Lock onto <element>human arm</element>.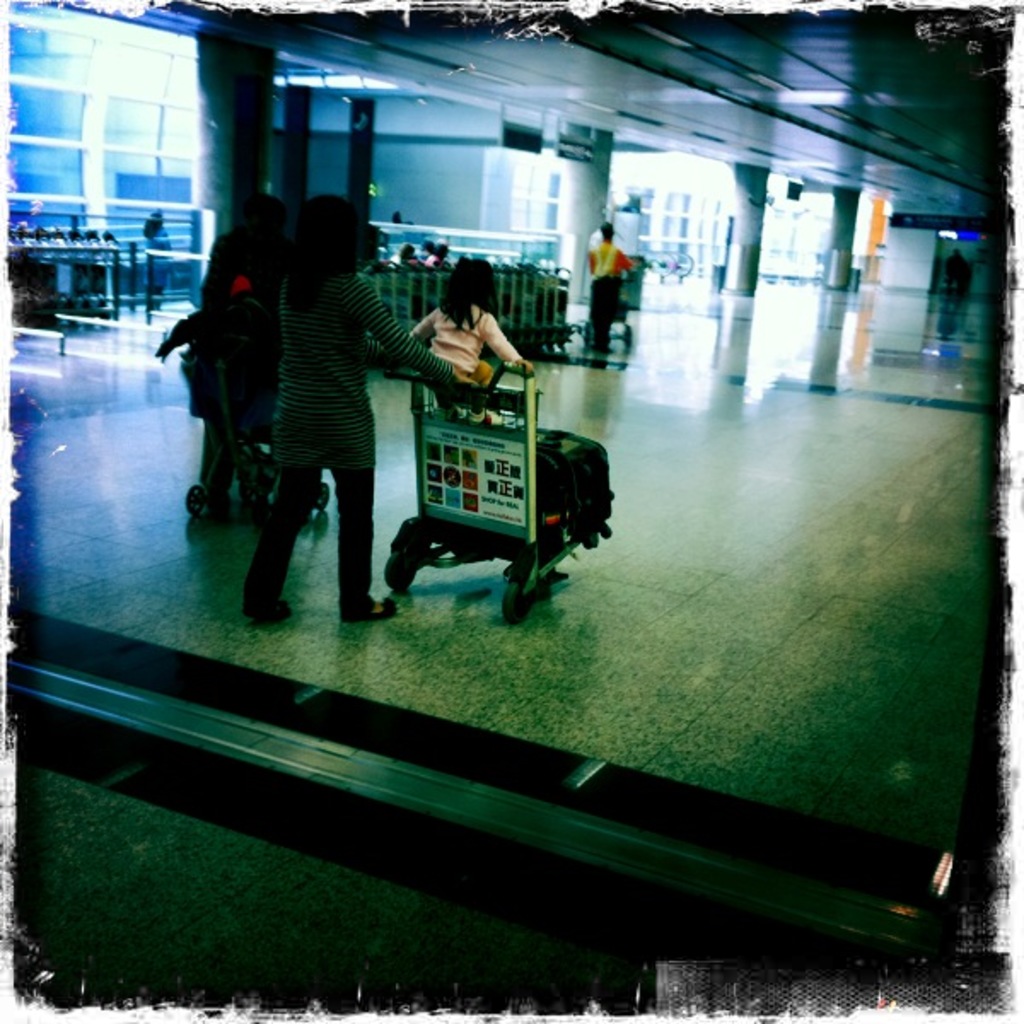
Locked: {"x1": 338, "y1": 276, "x2": 464, "y2": 379}.
